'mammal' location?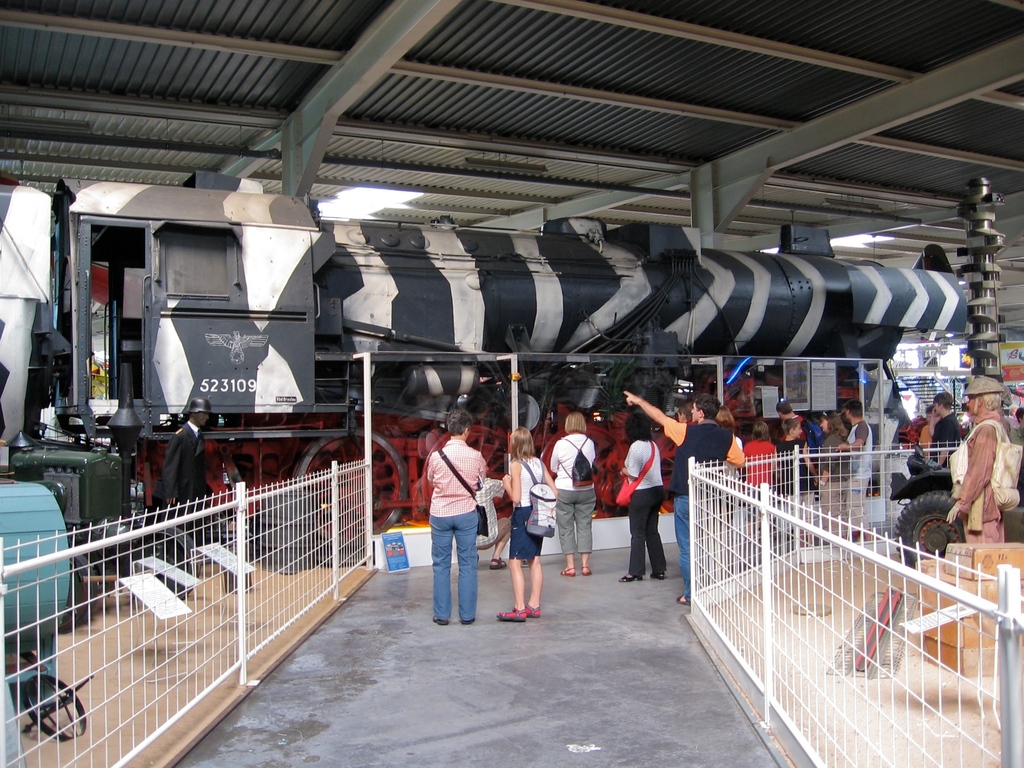
{"left": 931, "top": 396, "right": 959, "bottom": 465}
